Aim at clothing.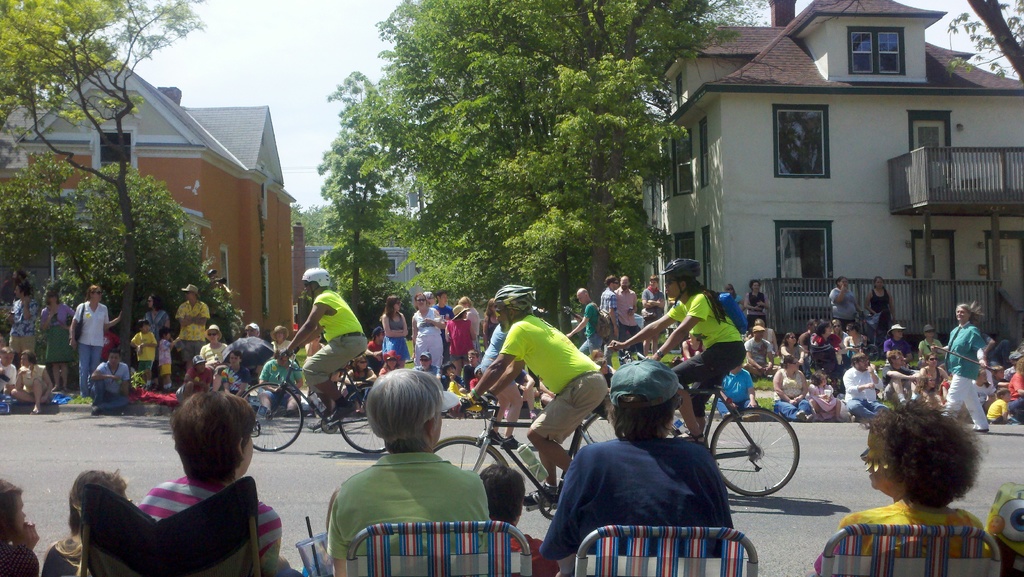
Aimed at Rect(643, 286, 664, 352).
